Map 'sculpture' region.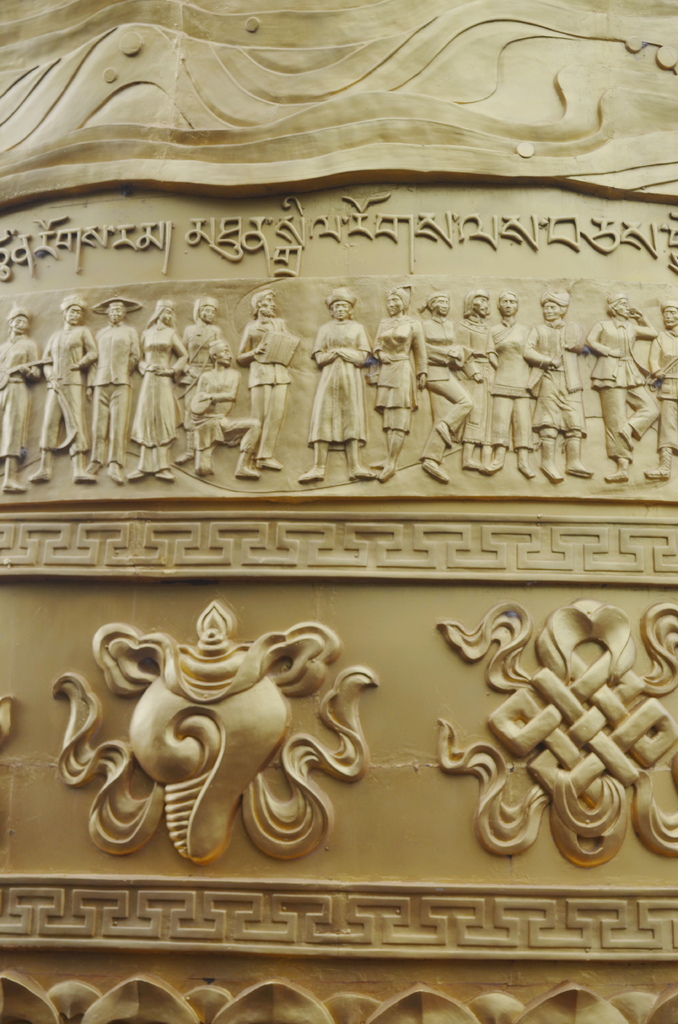
Mapped to x1=177 y1=296 x2=223 y2=429.
